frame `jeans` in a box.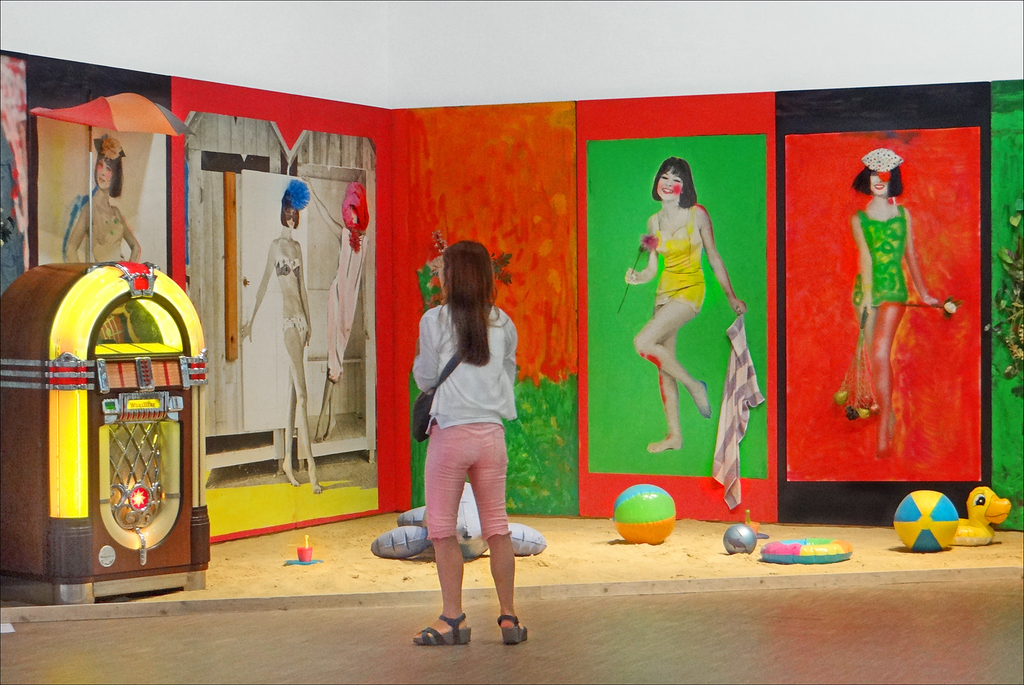
[421,423,524,541].
